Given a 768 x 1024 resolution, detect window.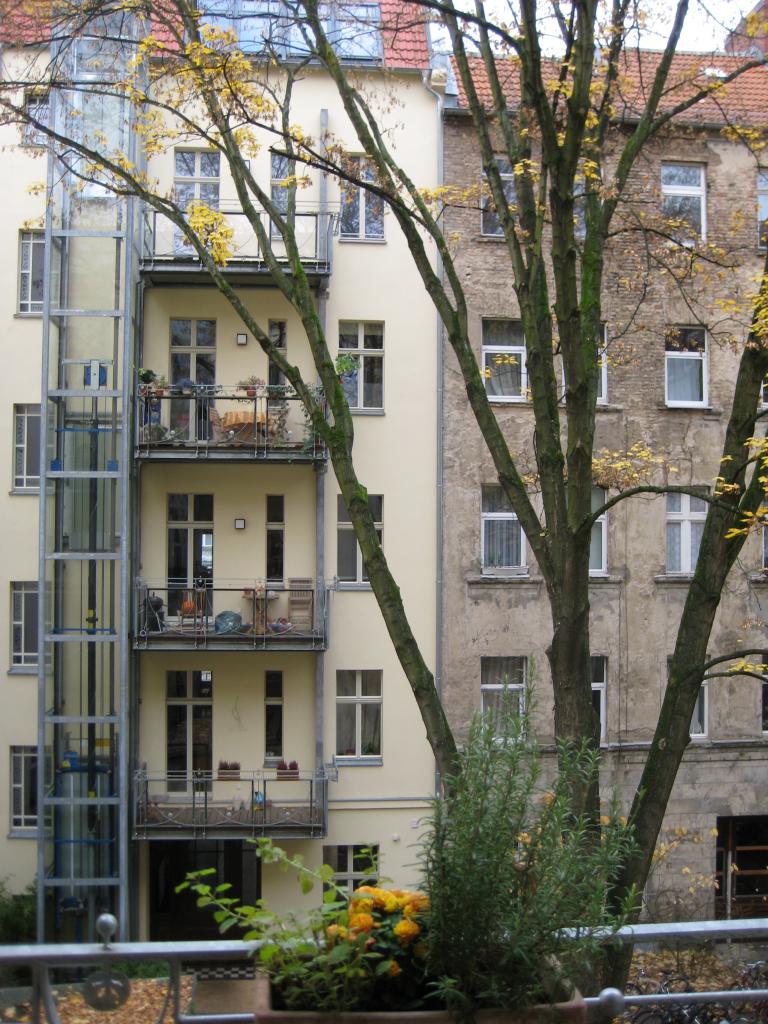
(334,316,385,414).
